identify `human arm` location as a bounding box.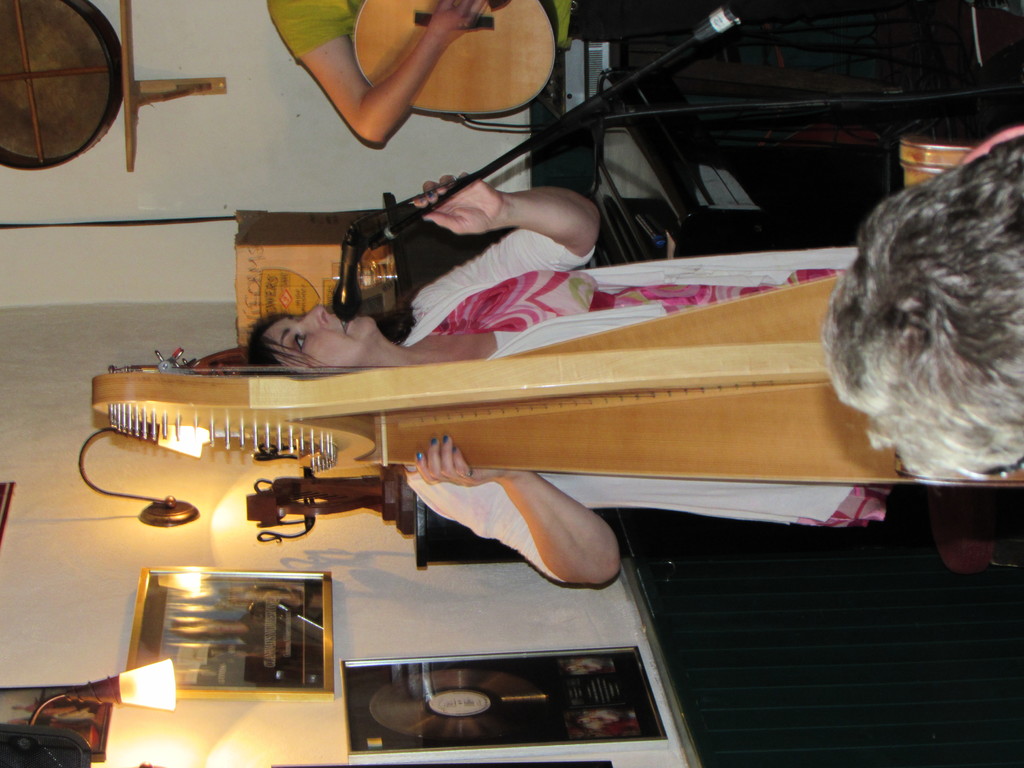
left=412, top=171, right=600, bottom=321.
